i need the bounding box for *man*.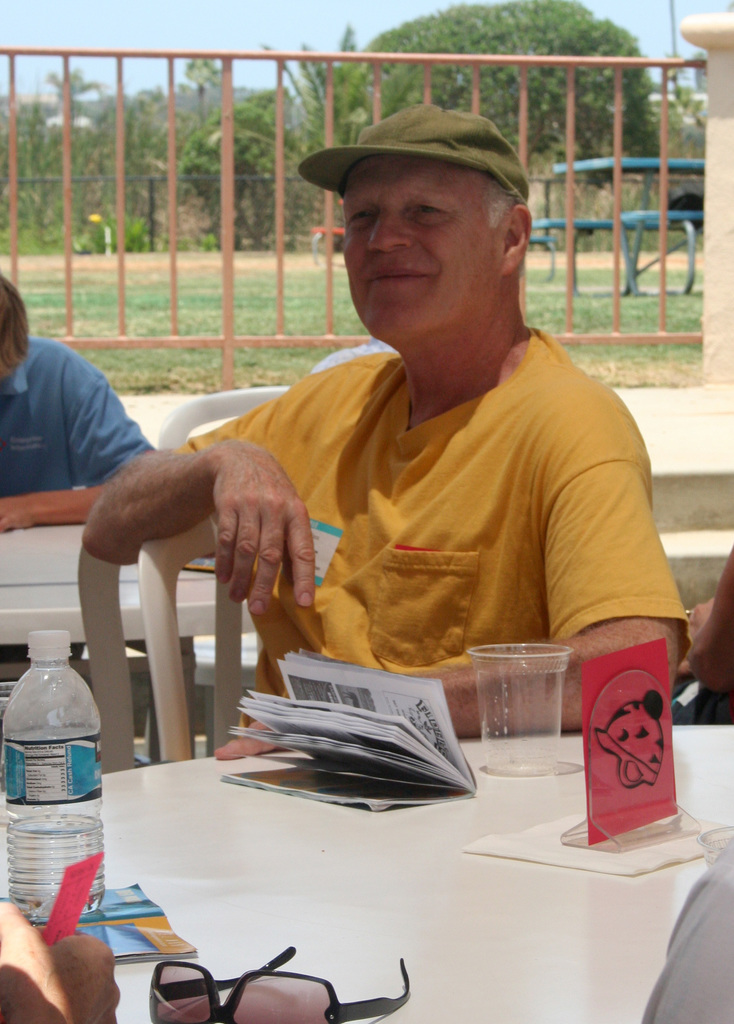
Here it is: box=[116, 92, 698, 771].
